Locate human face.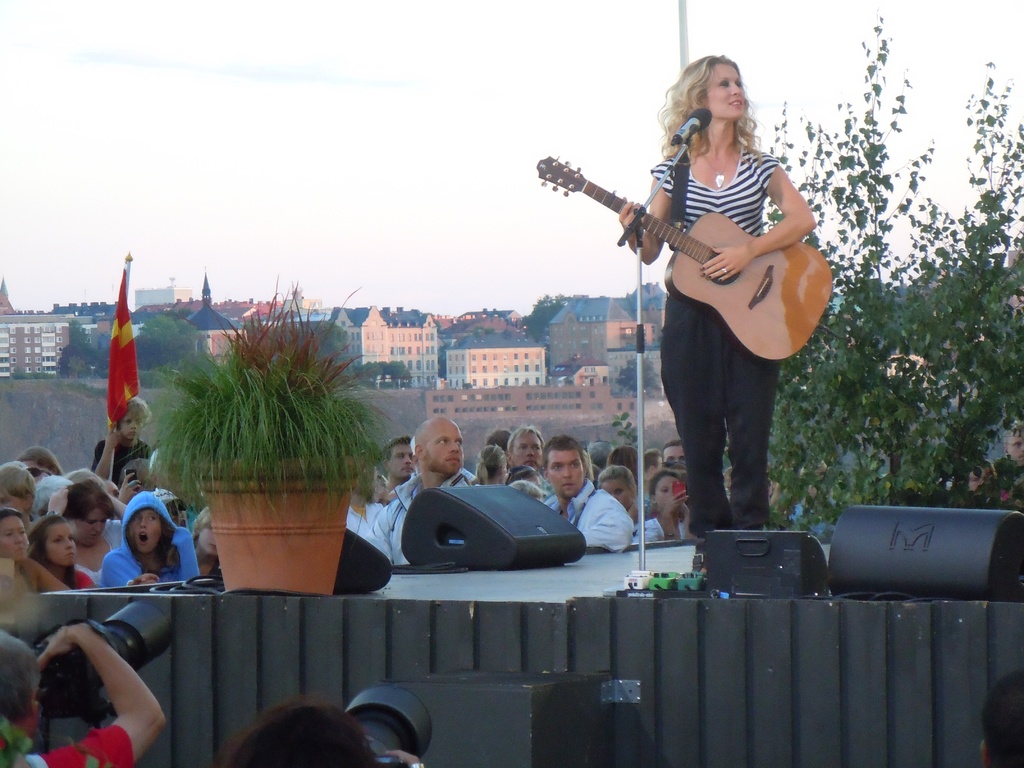
Bounding box: region(698, 61, 755, 126).
